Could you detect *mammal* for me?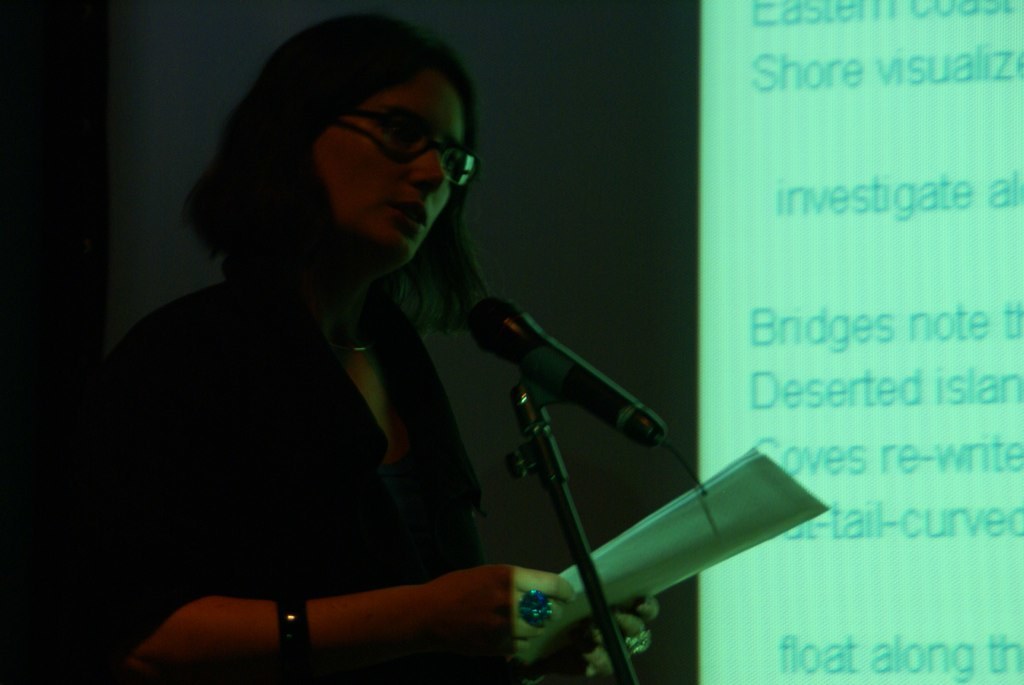
Detection result: {"x1": 92, "y1": 23, "x2": 604, "y2": 677}.
